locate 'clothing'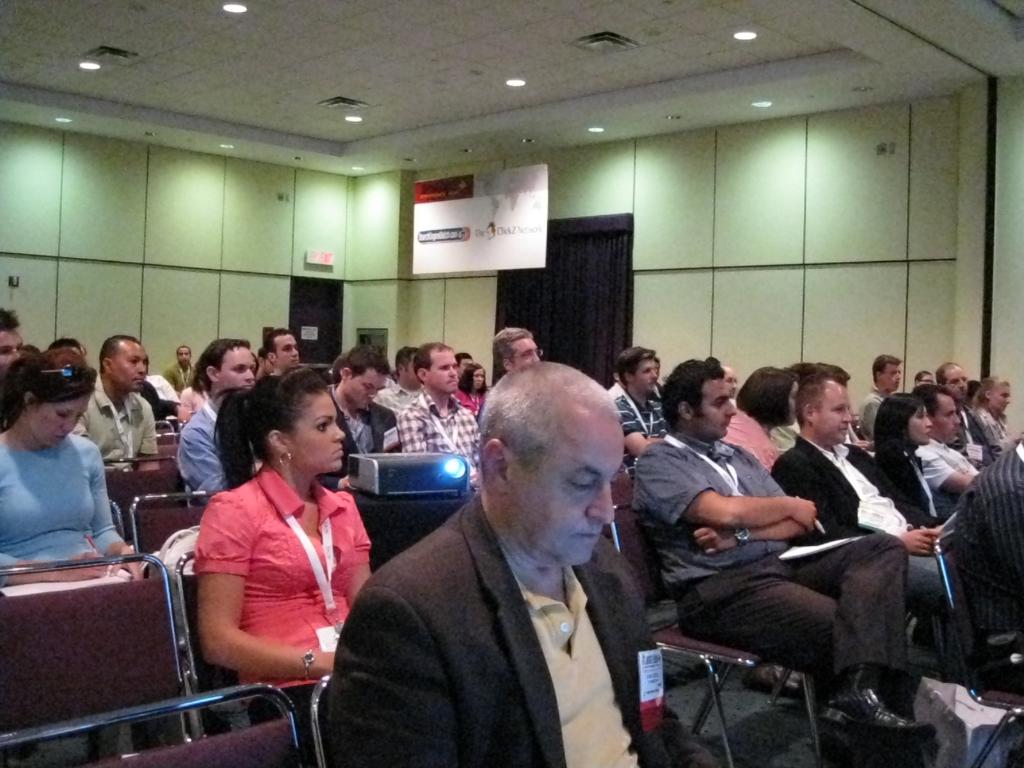
(399, 387, 490, 483)
